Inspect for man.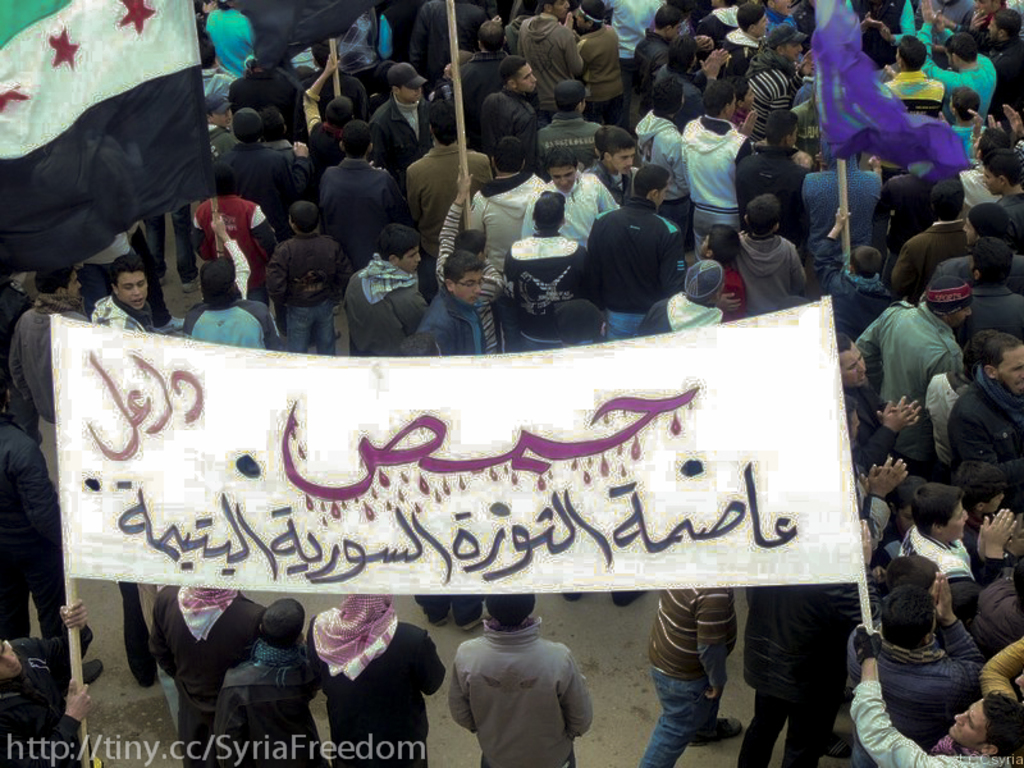
Inspection: box=[714, 3, 769, 90].
